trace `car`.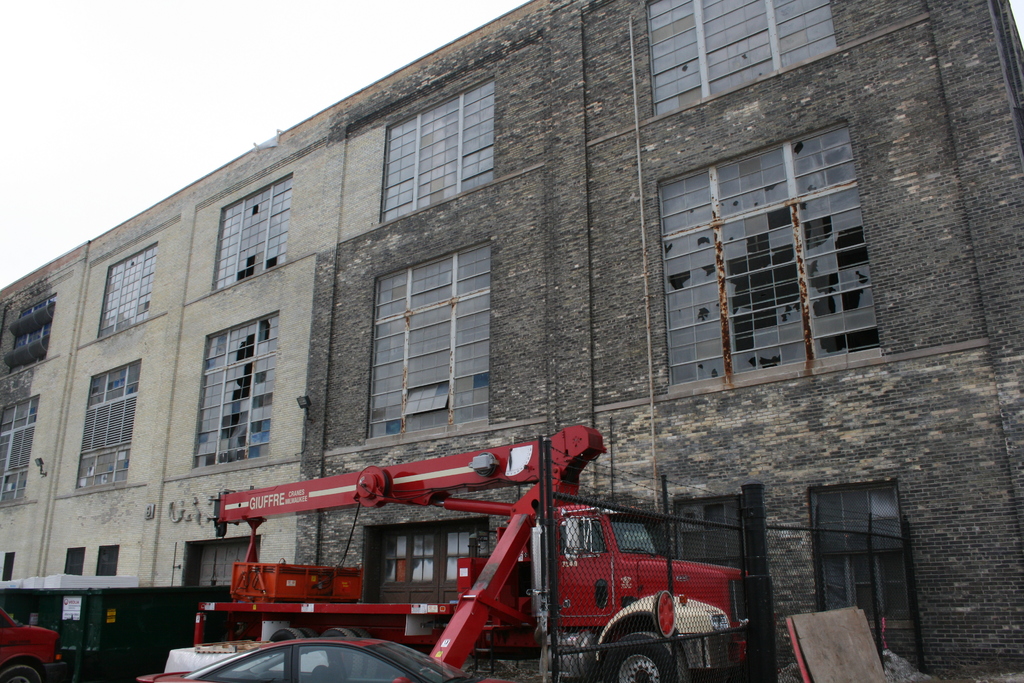
Traced to {"x1": 136, "y1": 639, "x2": 509, "y2": 682}.
